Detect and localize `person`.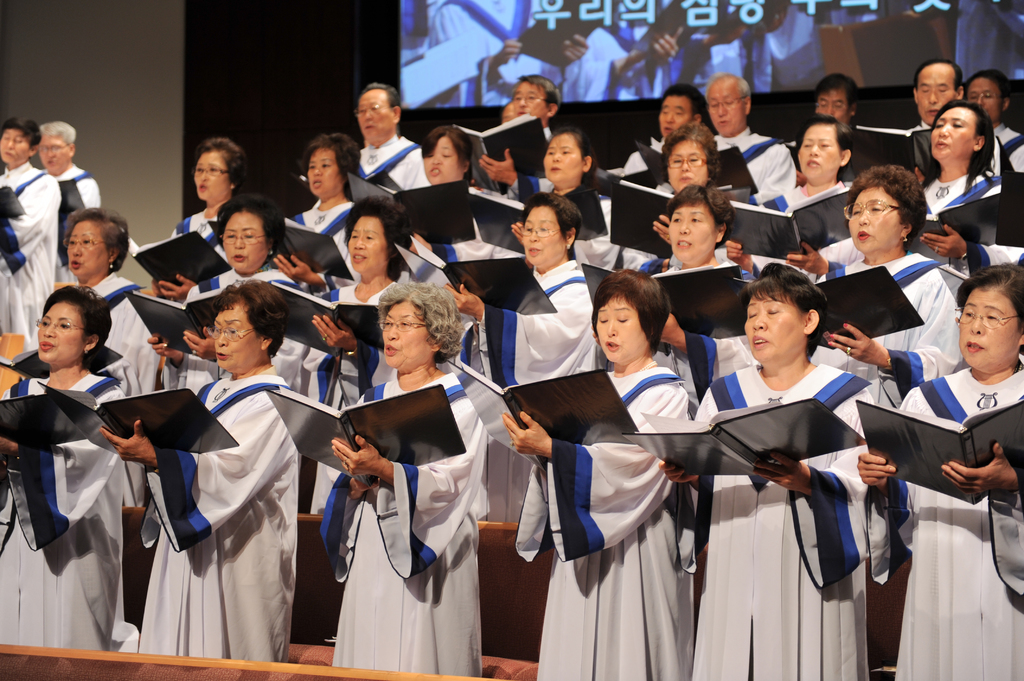
Localized at [0, 284, 120, 650].
